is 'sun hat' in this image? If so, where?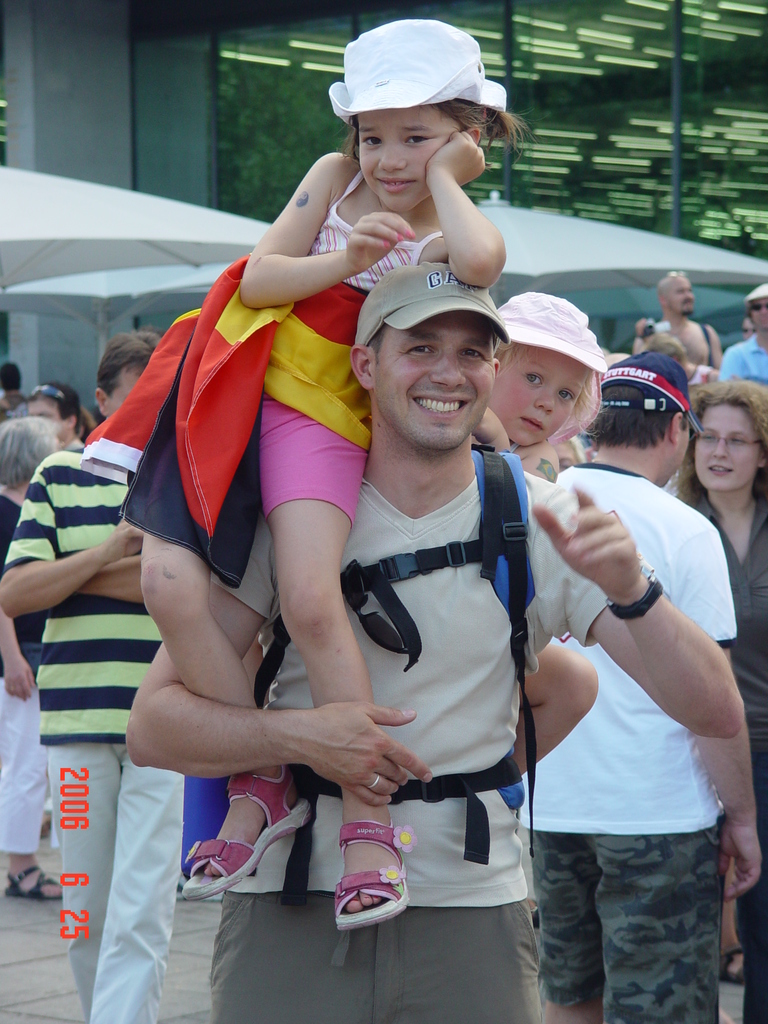
Yes, at {"x1": 744, "y1": 284, "x2": 767, "y2": 303}.
